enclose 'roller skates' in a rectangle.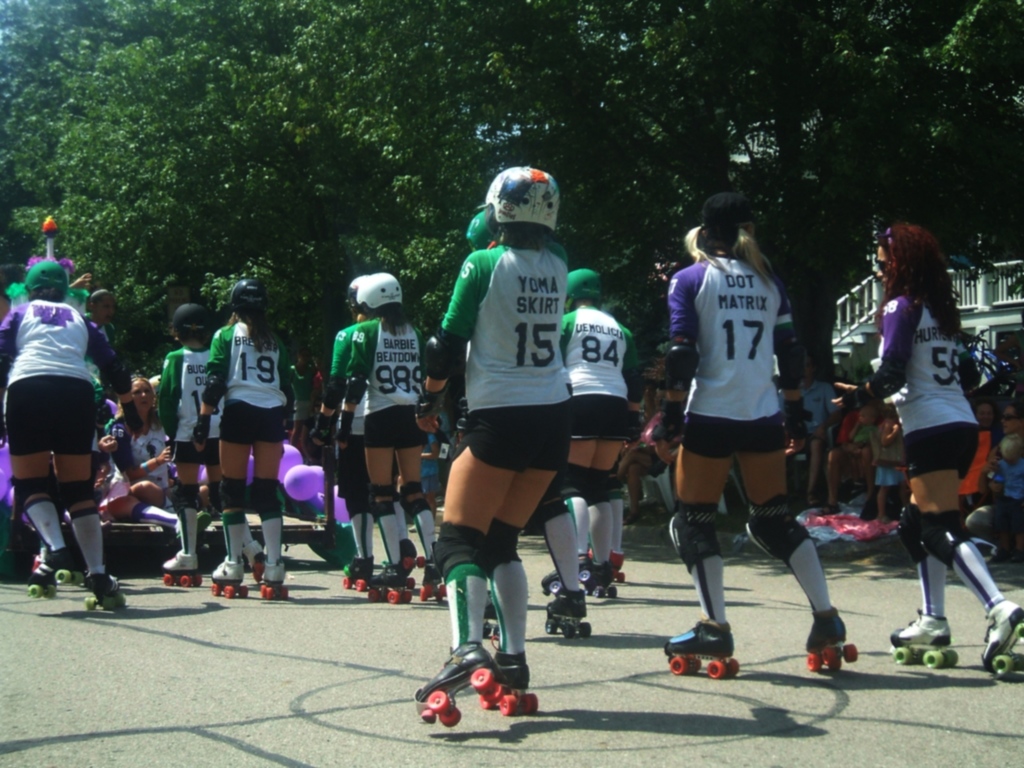
box=[482, 590, 502, 643].
